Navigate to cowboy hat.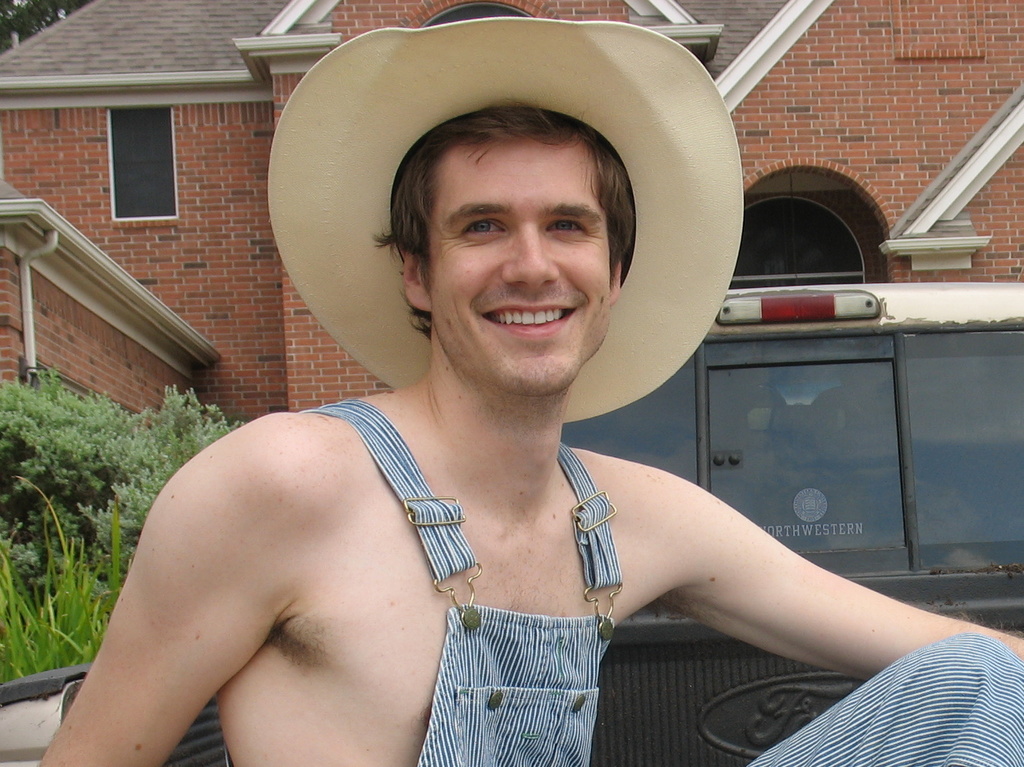
Navigation target: bbox=(271, 0, 731, 406).
